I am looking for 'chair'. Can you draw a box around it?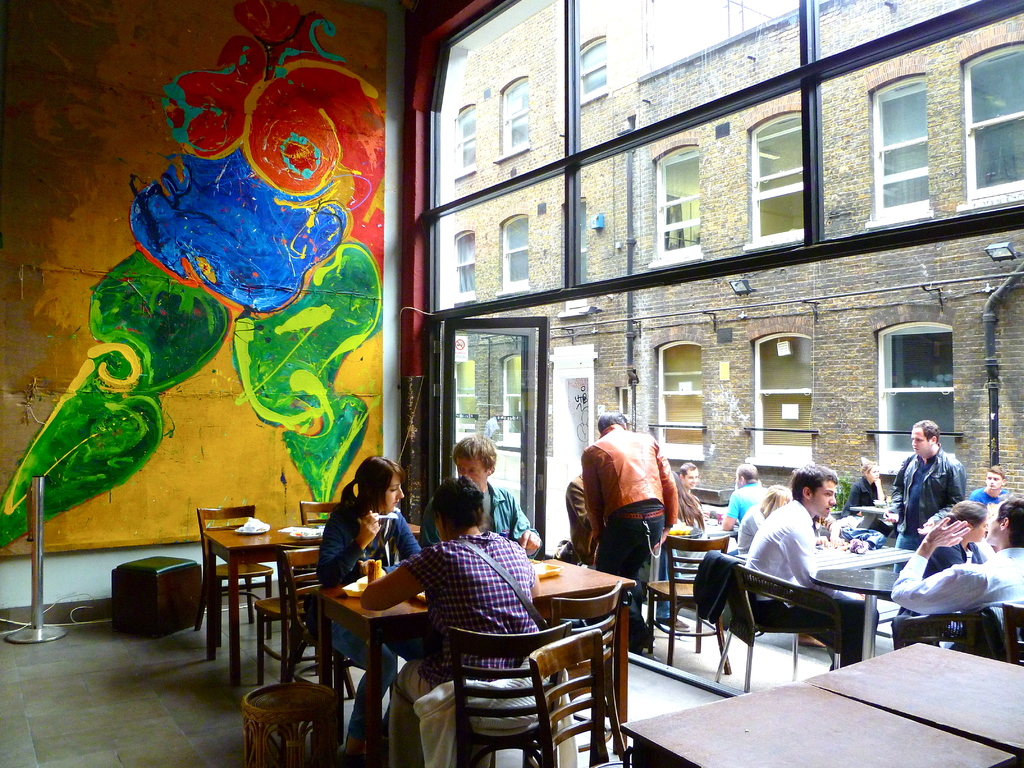
Sure, the bounding box is (left=707, top=543, right=844, bottom=694).
